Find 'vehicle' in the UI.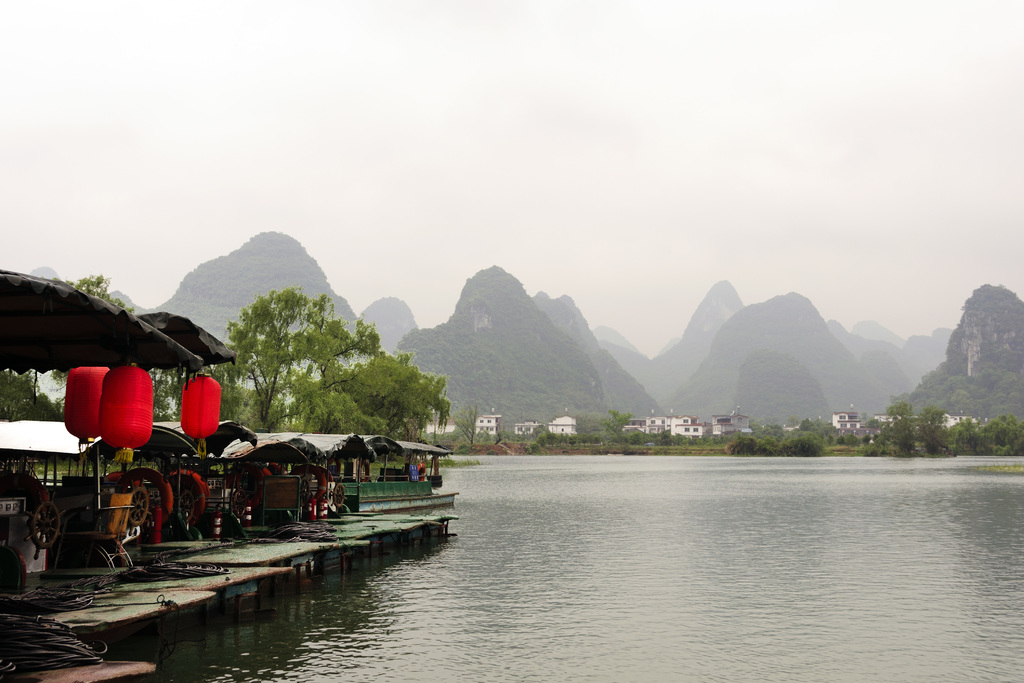
UI element at 337 438 458 511.
